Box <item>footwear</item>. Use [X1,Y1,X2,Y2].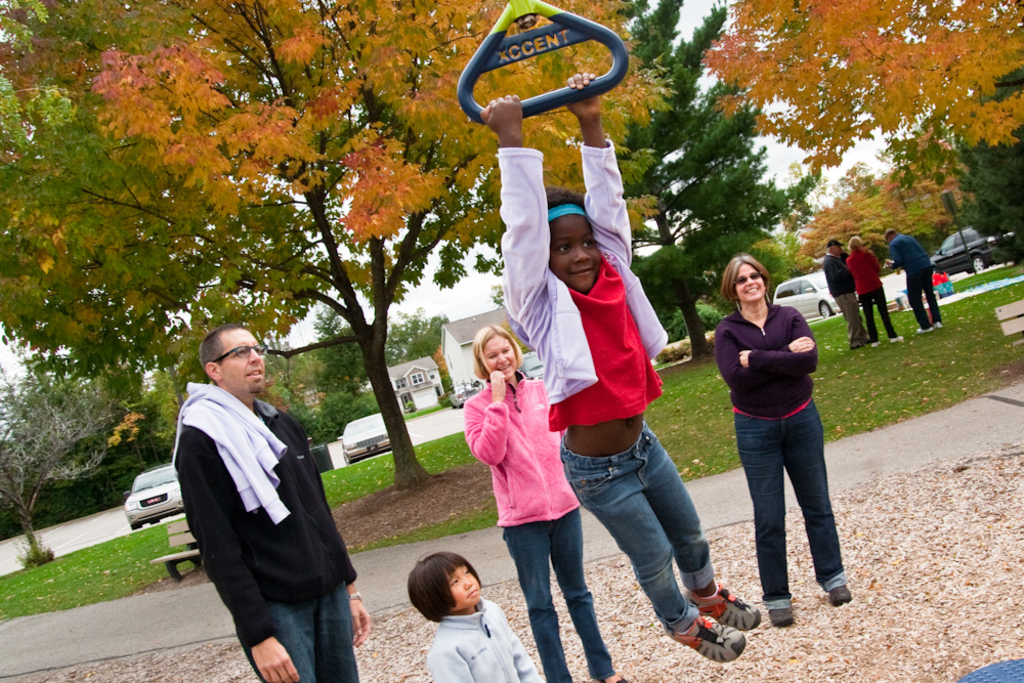
[825,585,848,605].
